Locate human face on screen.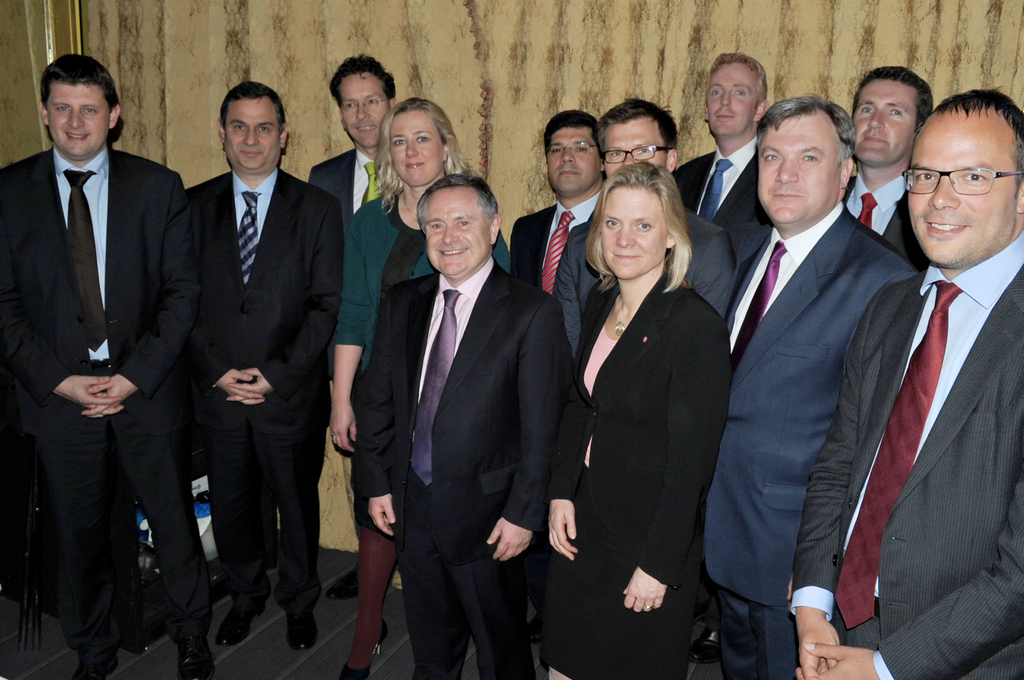
On screen at [756,108,842,223].
